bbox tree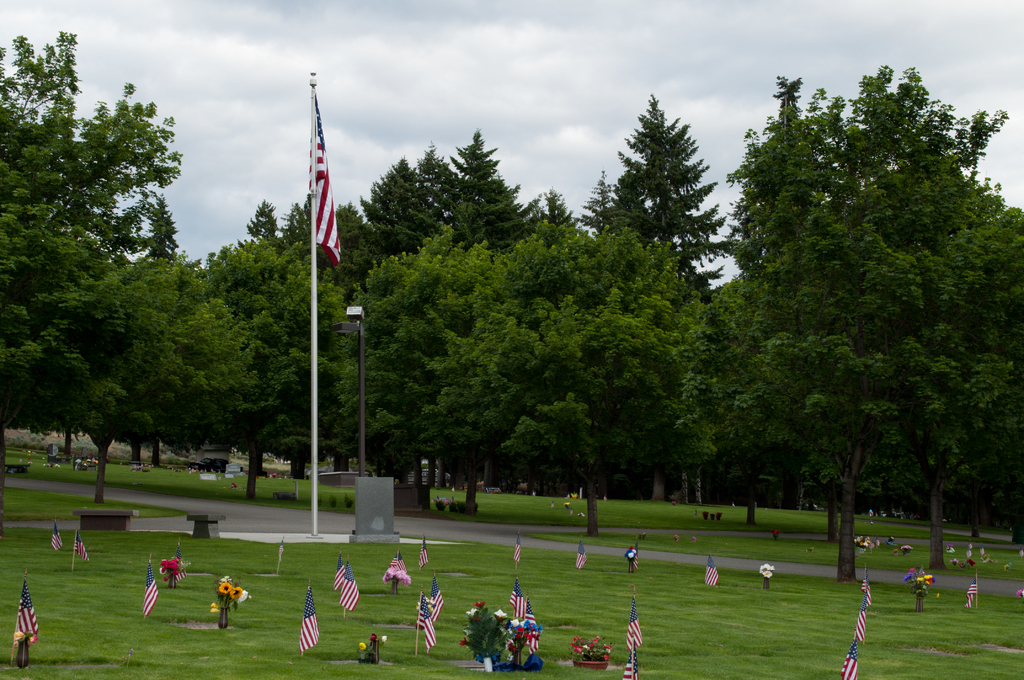
[671, 86, 924, 564]
